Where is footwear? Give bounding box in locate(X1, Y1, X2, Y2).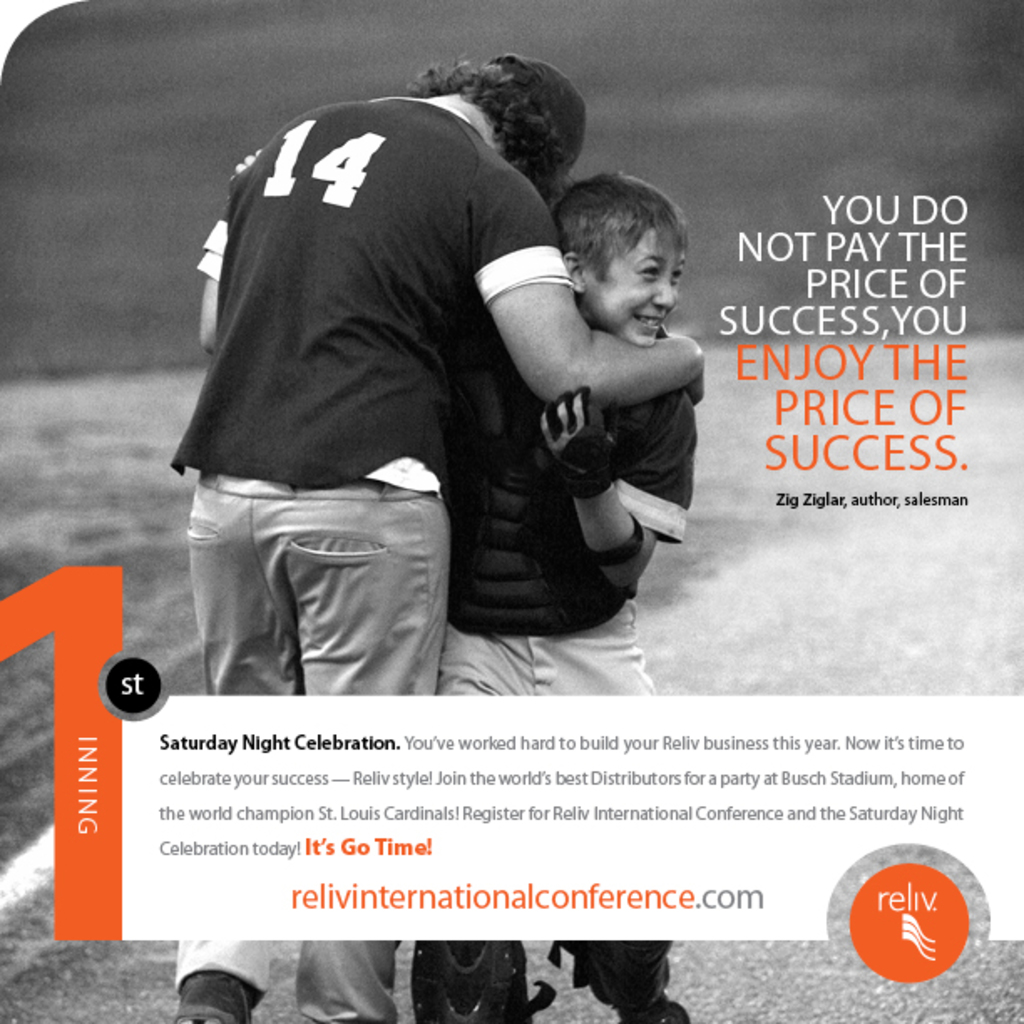
locate(172, 962, 266, 1022).
